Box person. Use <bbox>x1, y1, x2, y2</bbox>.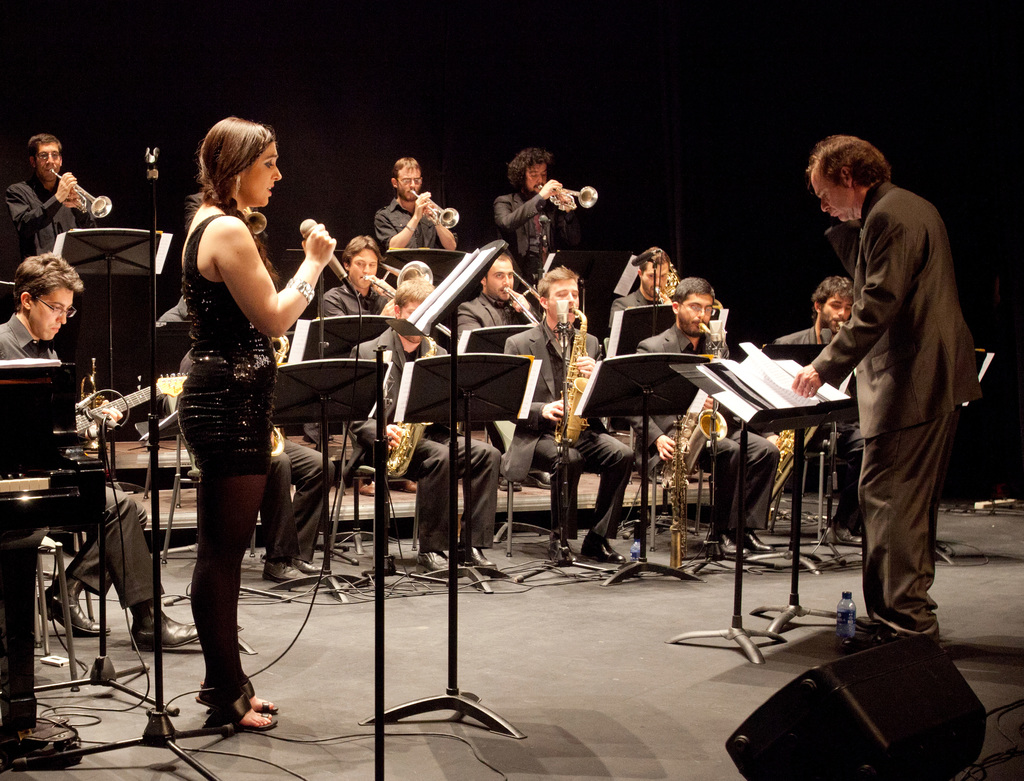
<bbox>347, 278, 501, 581</bbox>.
